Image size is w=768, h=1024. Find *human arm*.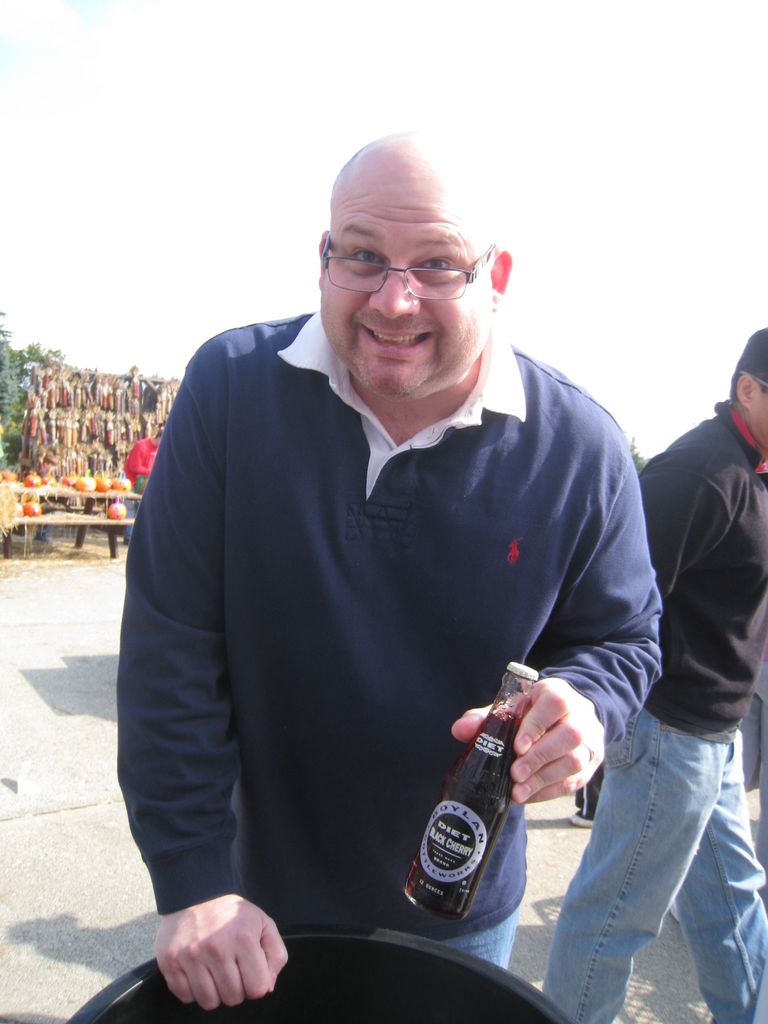
113, 371, 294, 1010.
